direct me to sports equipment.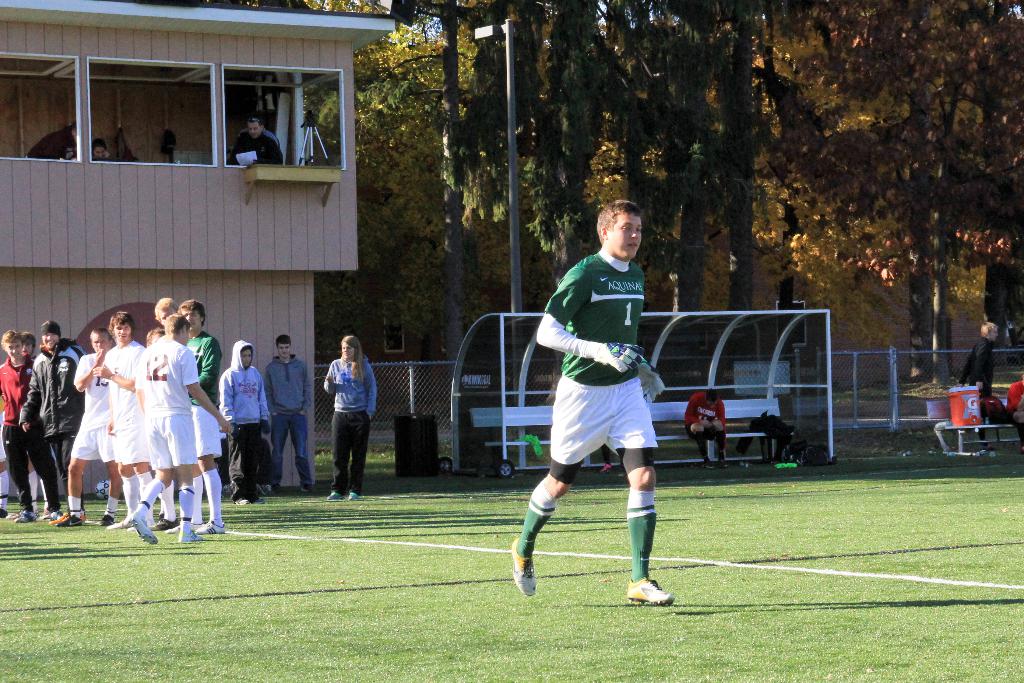
Direction: box(512, 541, 536, 598).
